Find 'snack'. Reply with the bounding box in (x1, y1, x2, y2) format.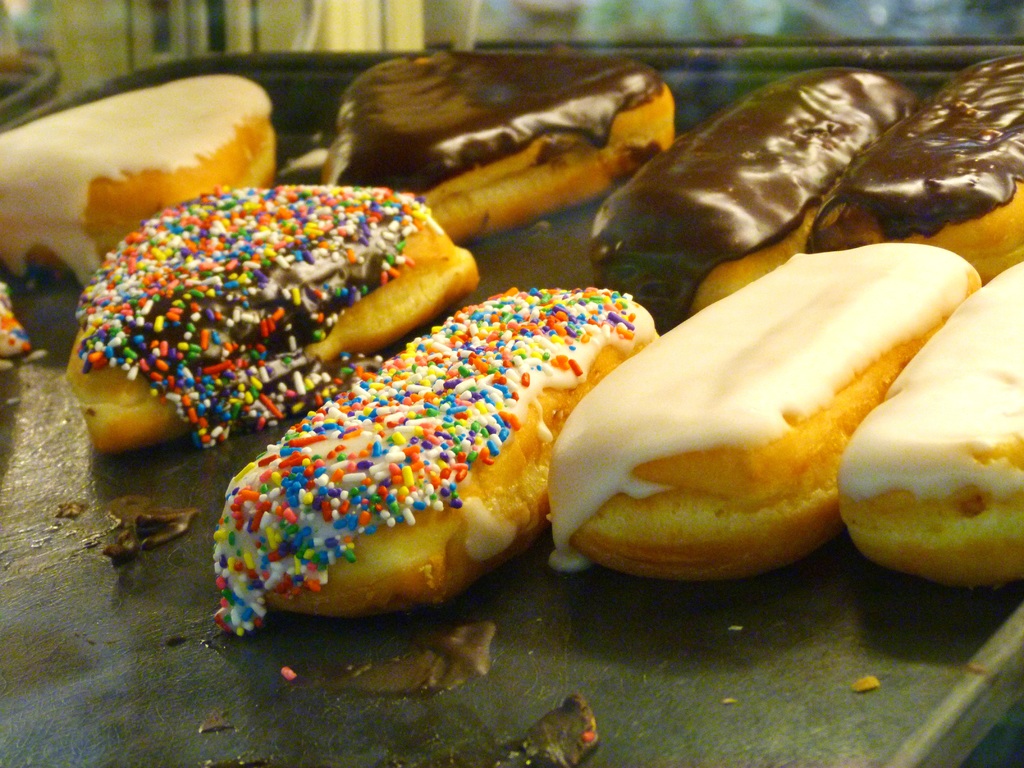
(63, 183, 488, 460).
